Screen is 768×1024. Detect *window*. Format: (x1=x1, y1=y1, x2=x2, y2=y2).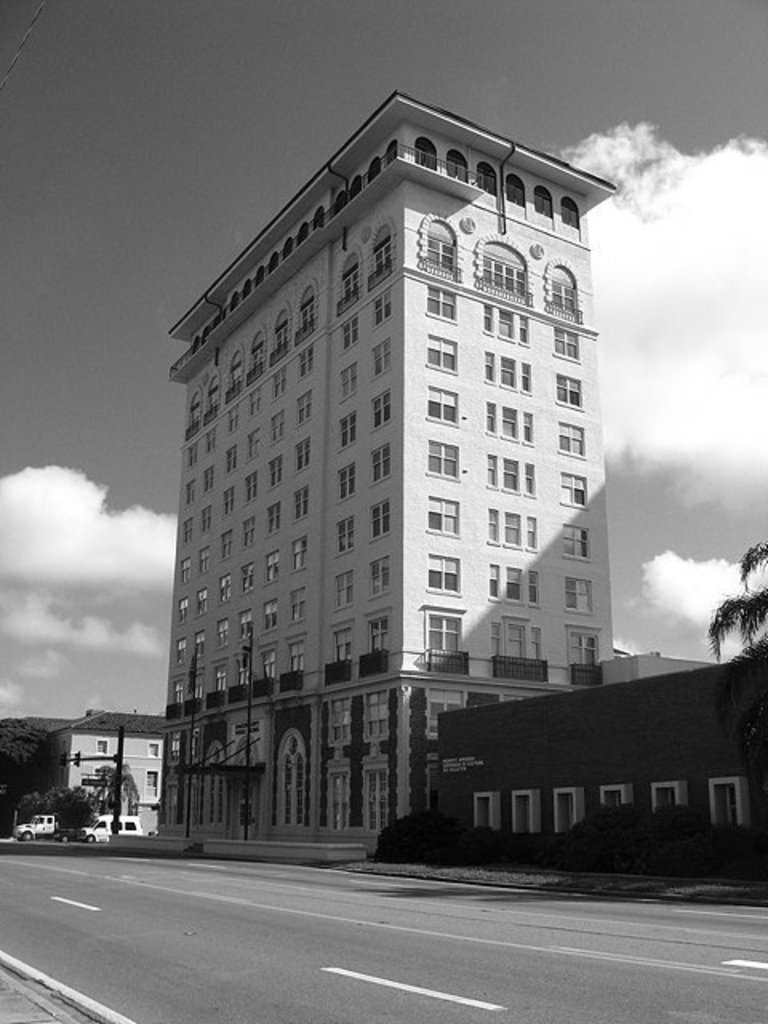
(x1=141, y1=770, x2=158, y2=800).
